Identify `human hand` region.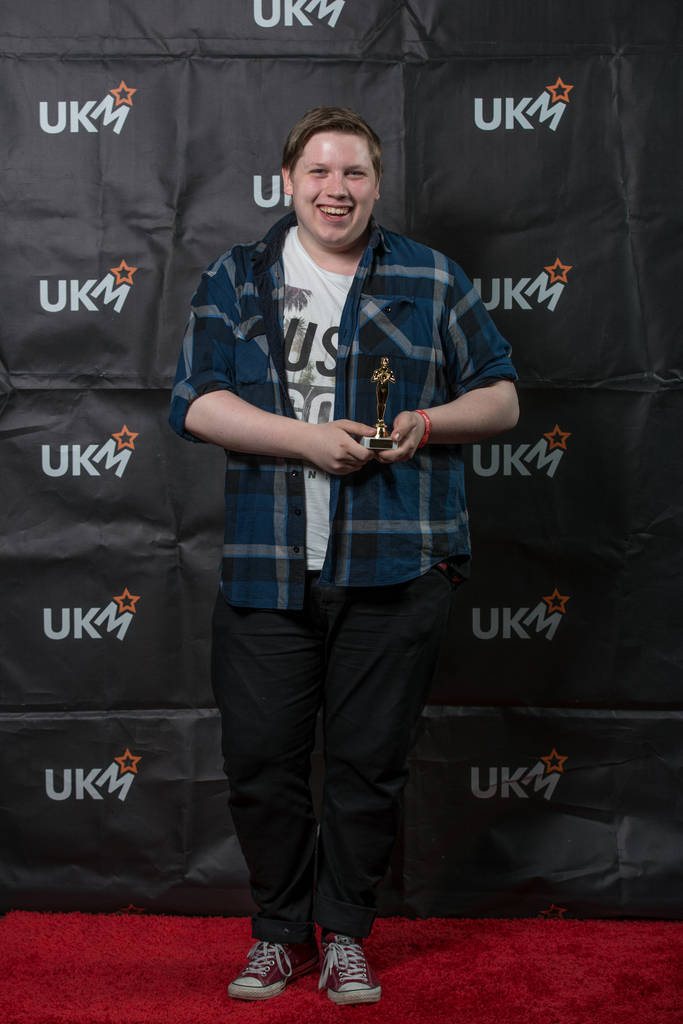
Region: <box>285,406,395,473</box>.
